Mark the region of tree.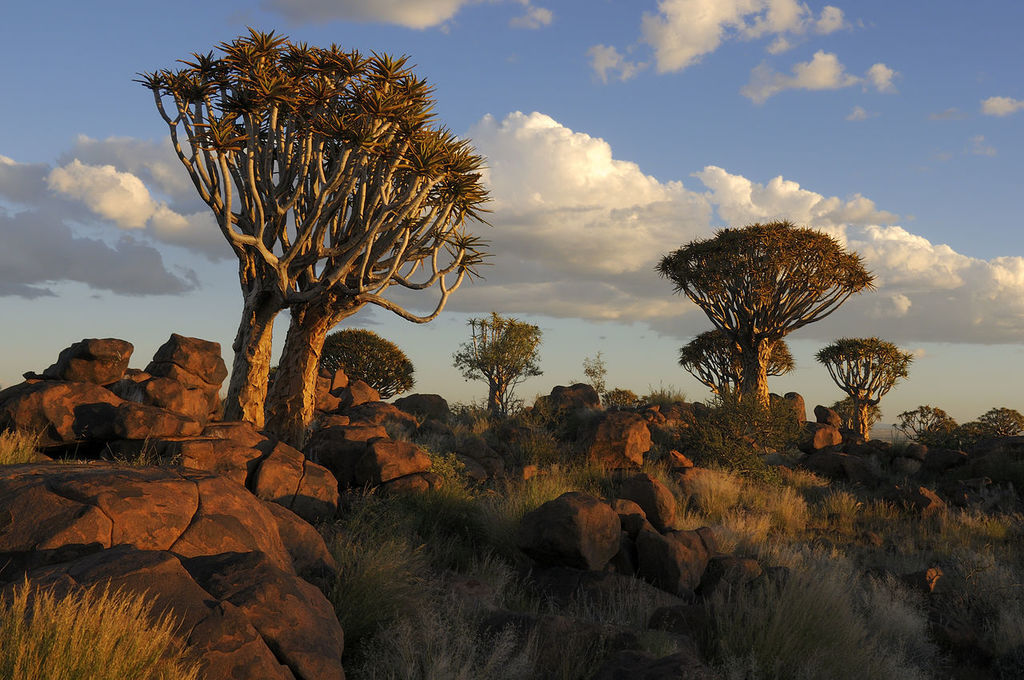
Region: {"left": 440, "top": 314, "right": 541, "bottom": 426}.
